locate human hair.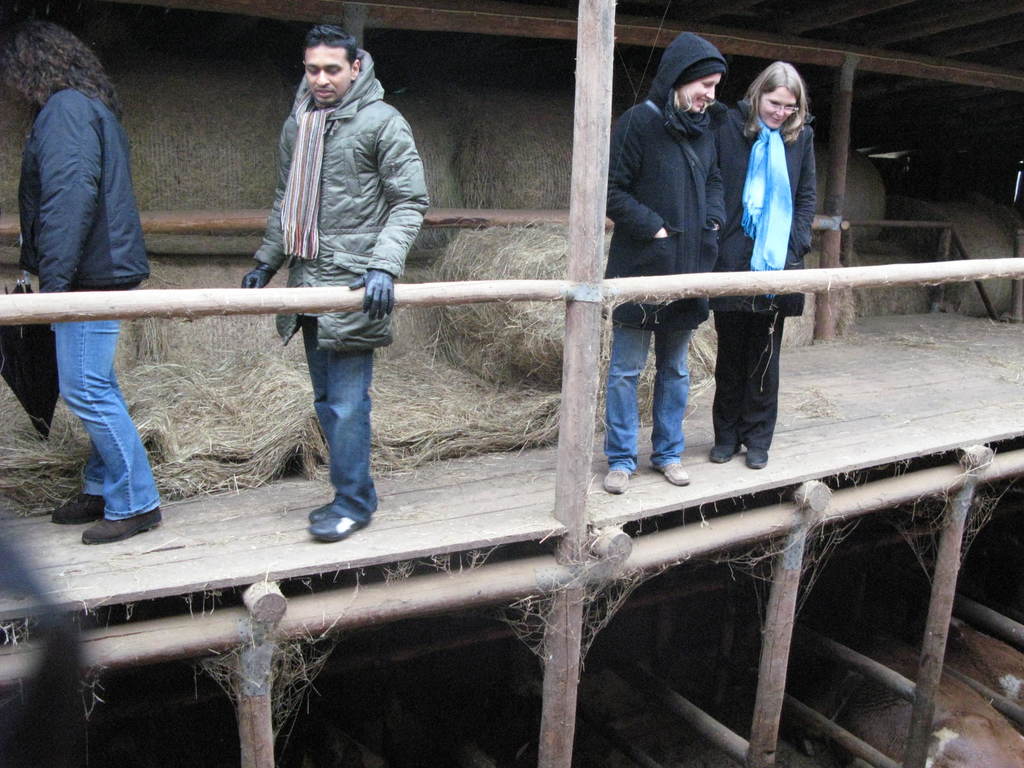
Bounding box: 669, 93, 717, 118.
